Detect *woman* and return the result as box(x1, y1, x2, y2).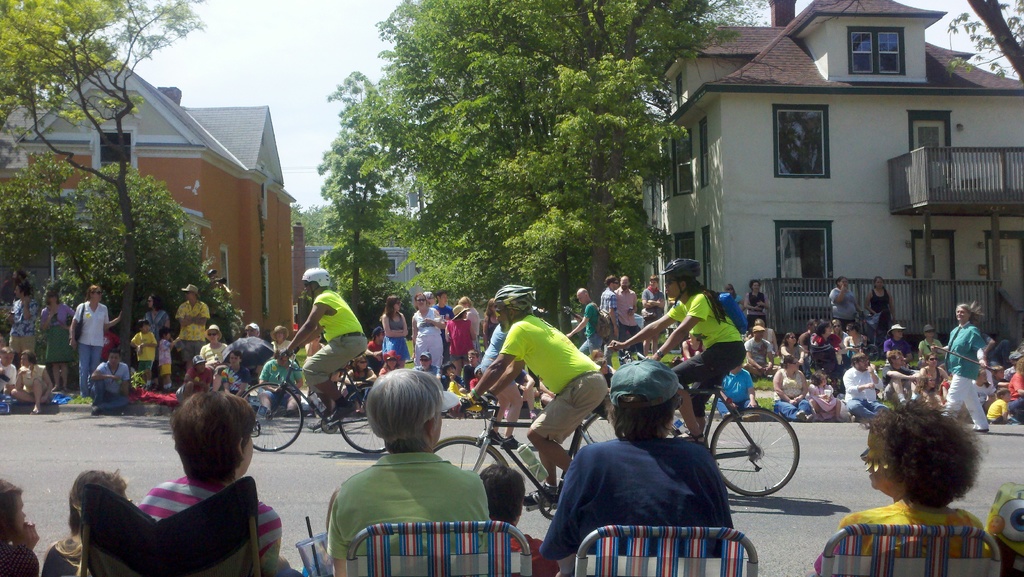
box(780, 332, 806, 368).
